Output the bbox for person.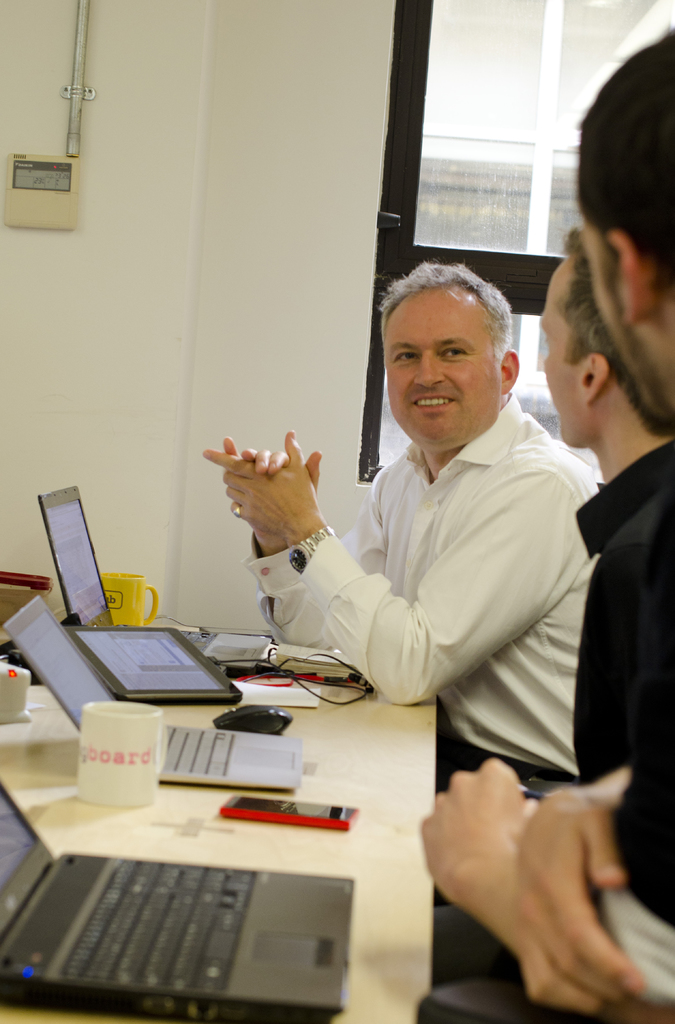
box(414, 255, 674, 986).
